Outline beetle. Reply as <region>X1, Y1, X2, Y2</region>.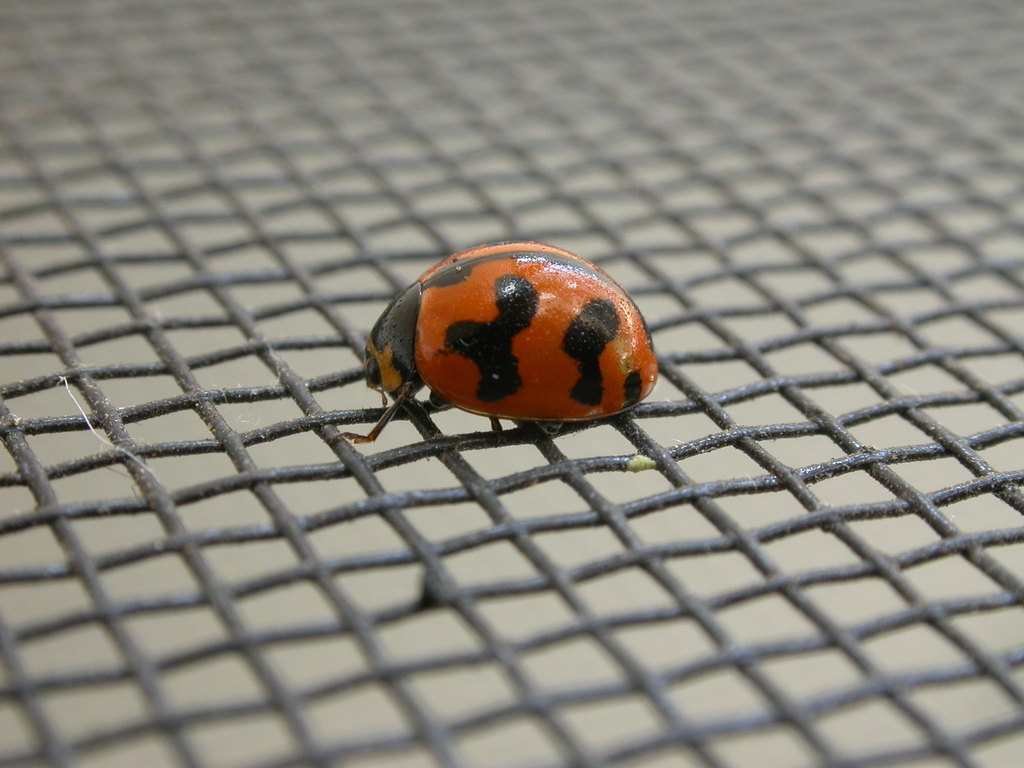
<region>366, 222, 650, 430</region>.
